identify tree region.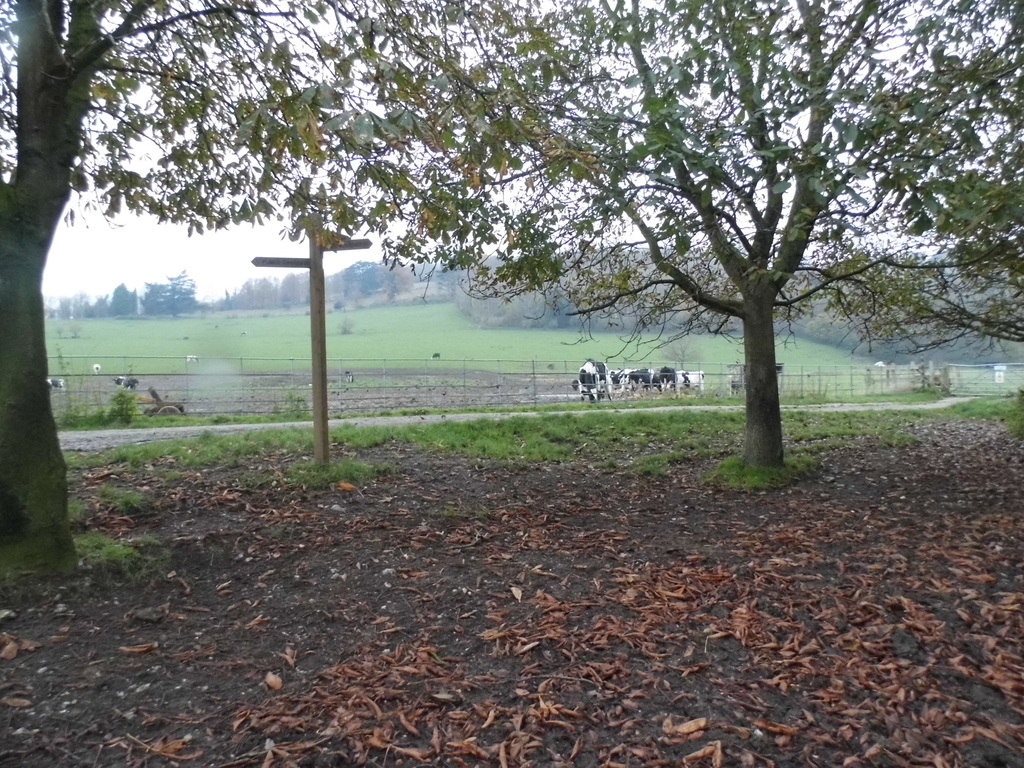
Region: region(55, 295, 93, 318).
